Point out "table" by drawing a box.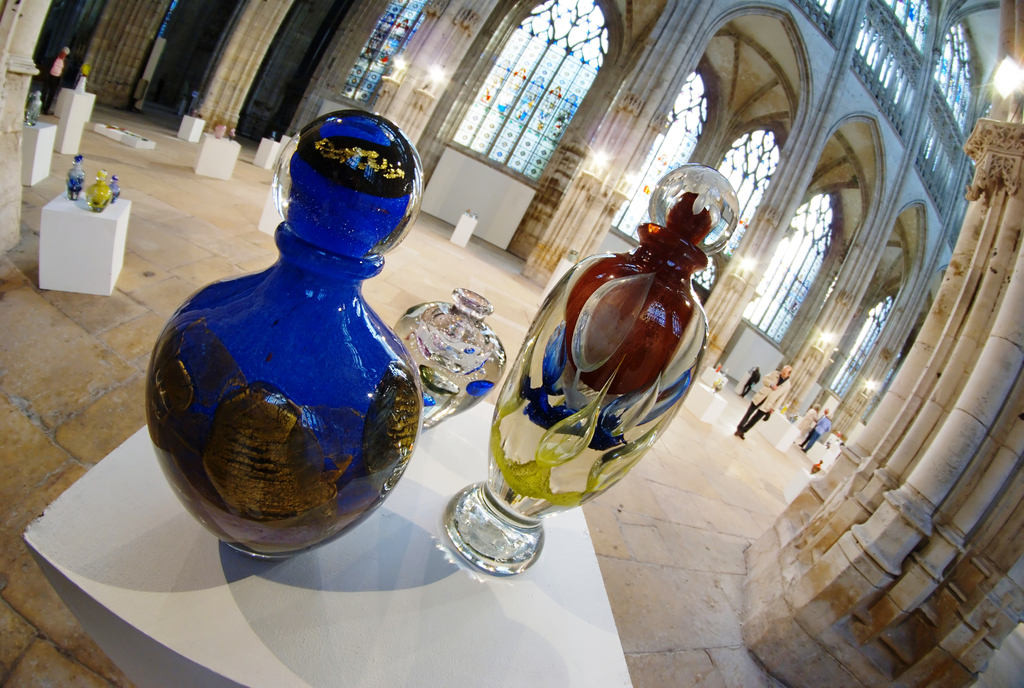
Rect(38, 188, 131, 297).
